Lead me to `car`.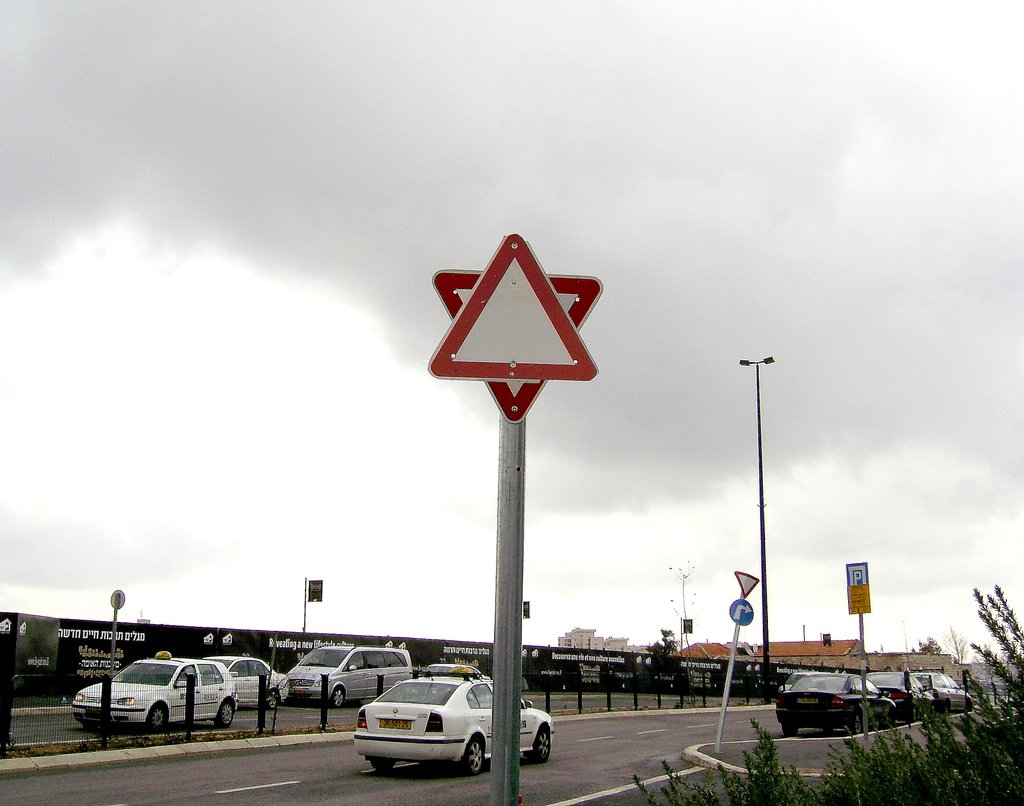
Lead to box(775, 675, 808, 694).
